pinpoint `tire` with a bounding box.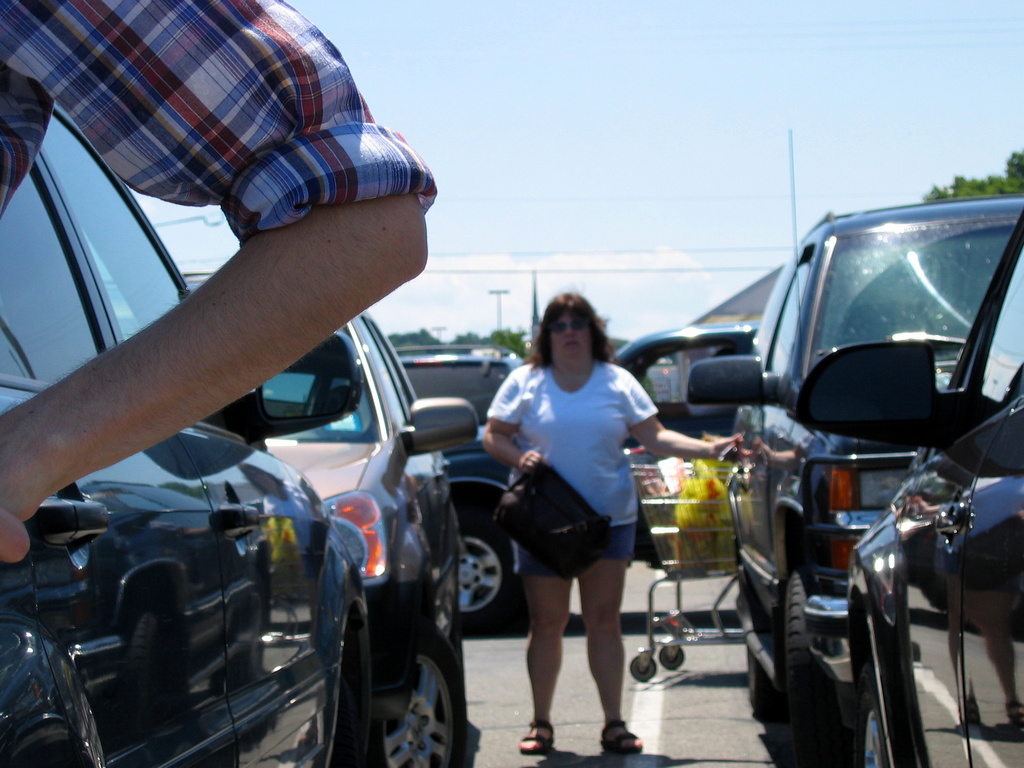
detection(746, 646, 776, 719).
